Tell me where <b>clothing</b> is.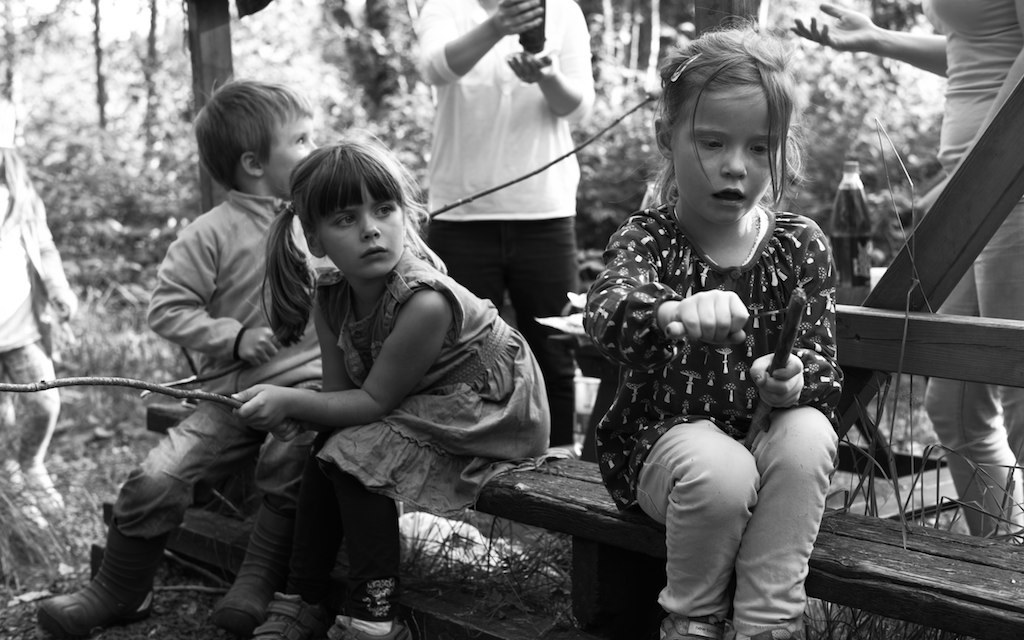
<b>clothing</b> is at 588:163:852:578.
